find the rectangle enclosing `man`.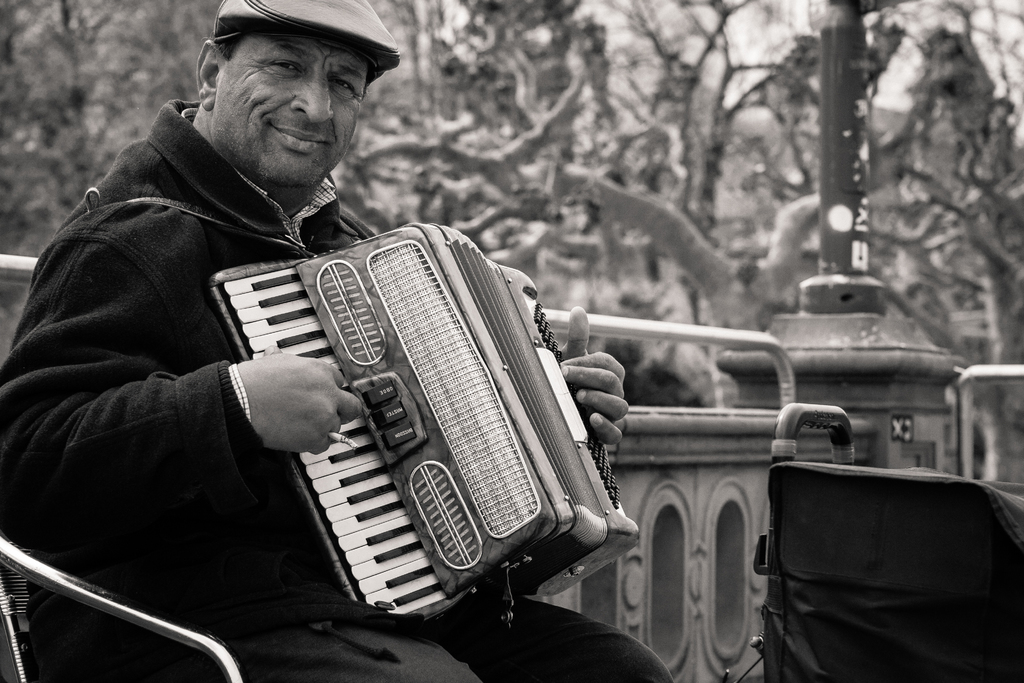
region(111, 11, 447, 265).
